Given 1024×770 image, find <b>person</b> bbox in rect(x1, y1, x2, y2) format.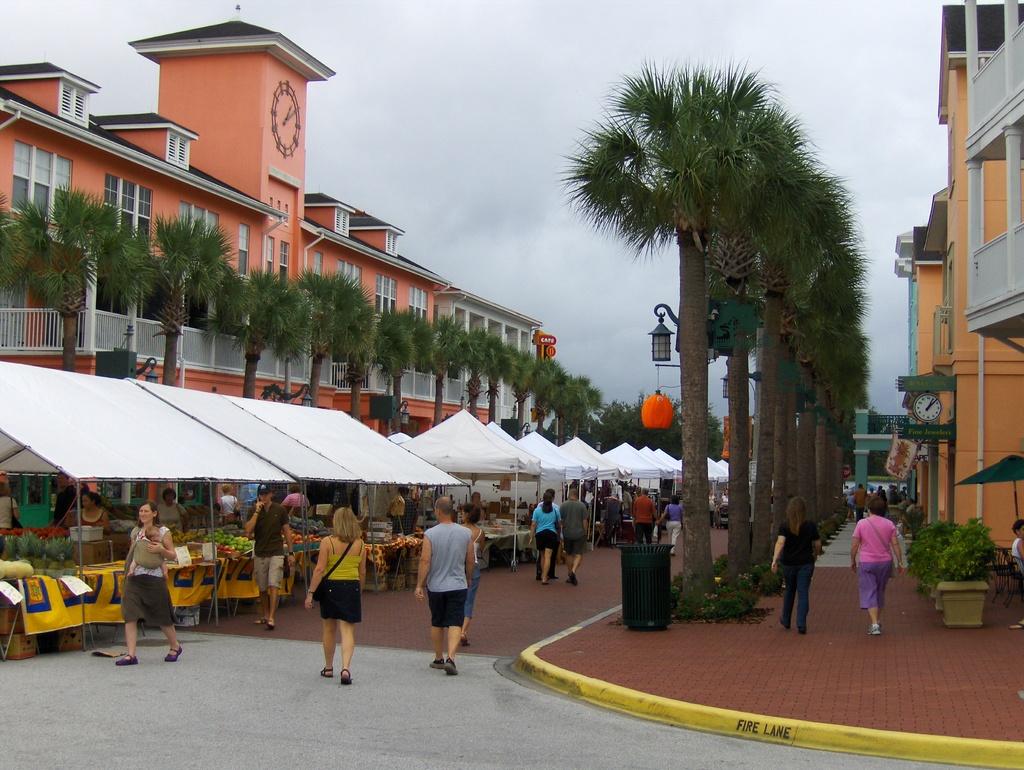
rect(535, 490, 562, 588).
